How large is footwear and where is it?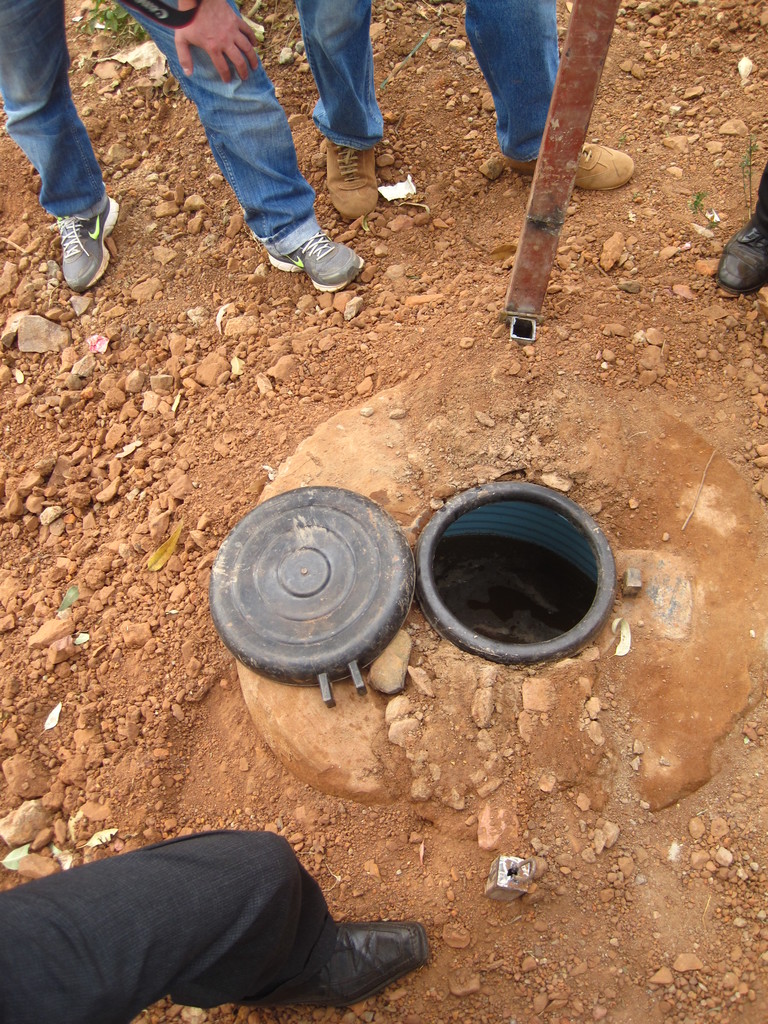
Bounding box: 339, 147, 385, 207.
